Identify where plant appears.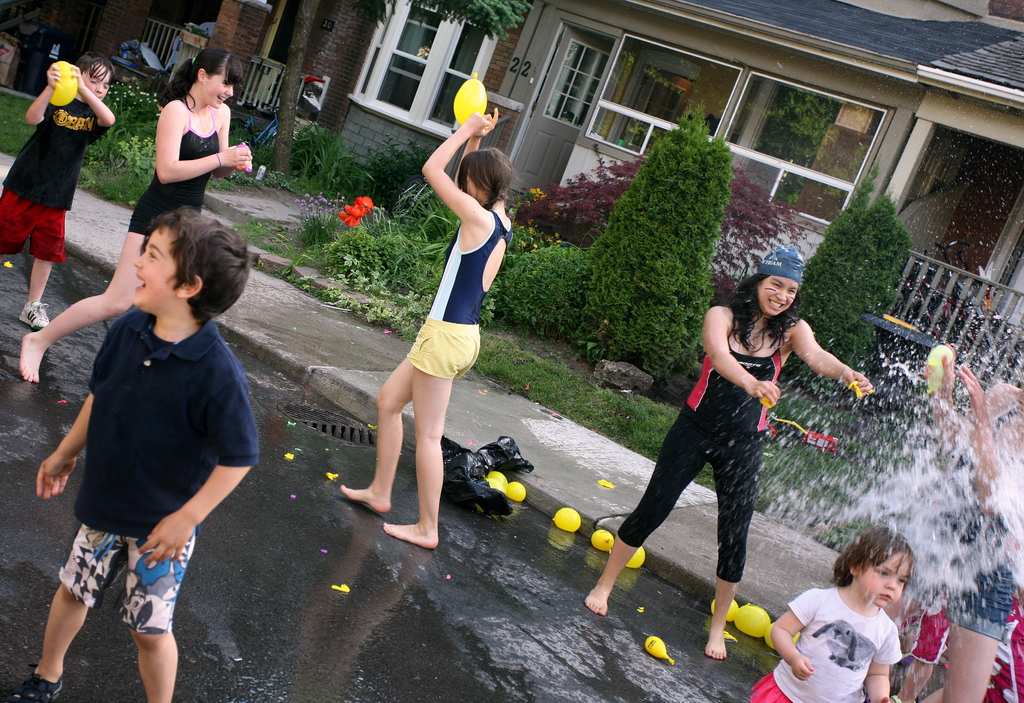
Appears at 305/221/447/329.
